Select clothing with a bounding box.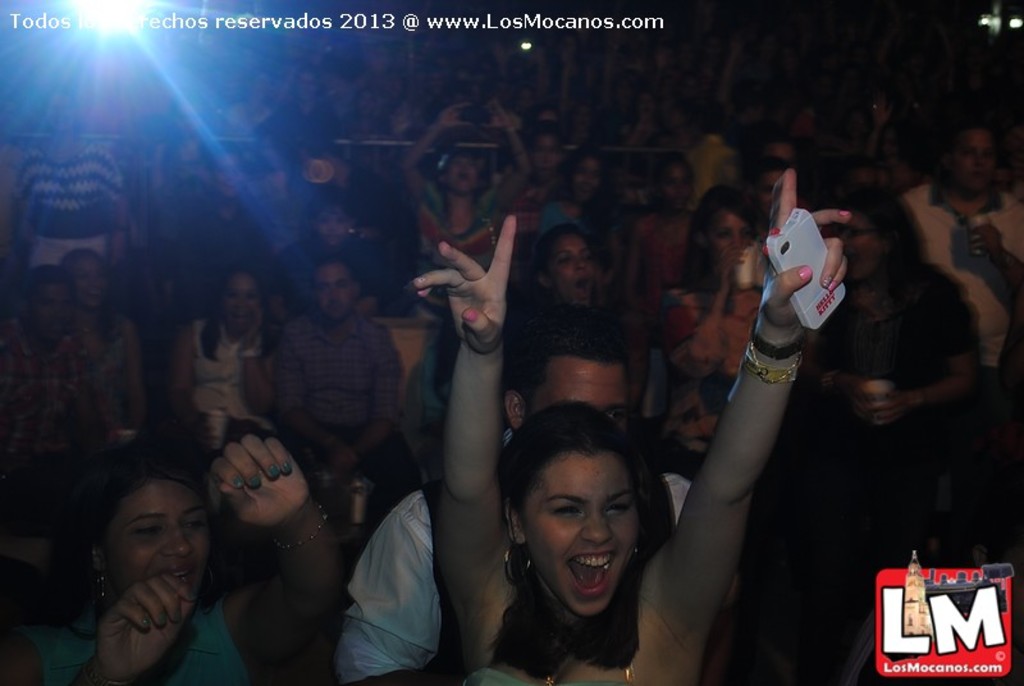
(36, 581, 248, 683).
